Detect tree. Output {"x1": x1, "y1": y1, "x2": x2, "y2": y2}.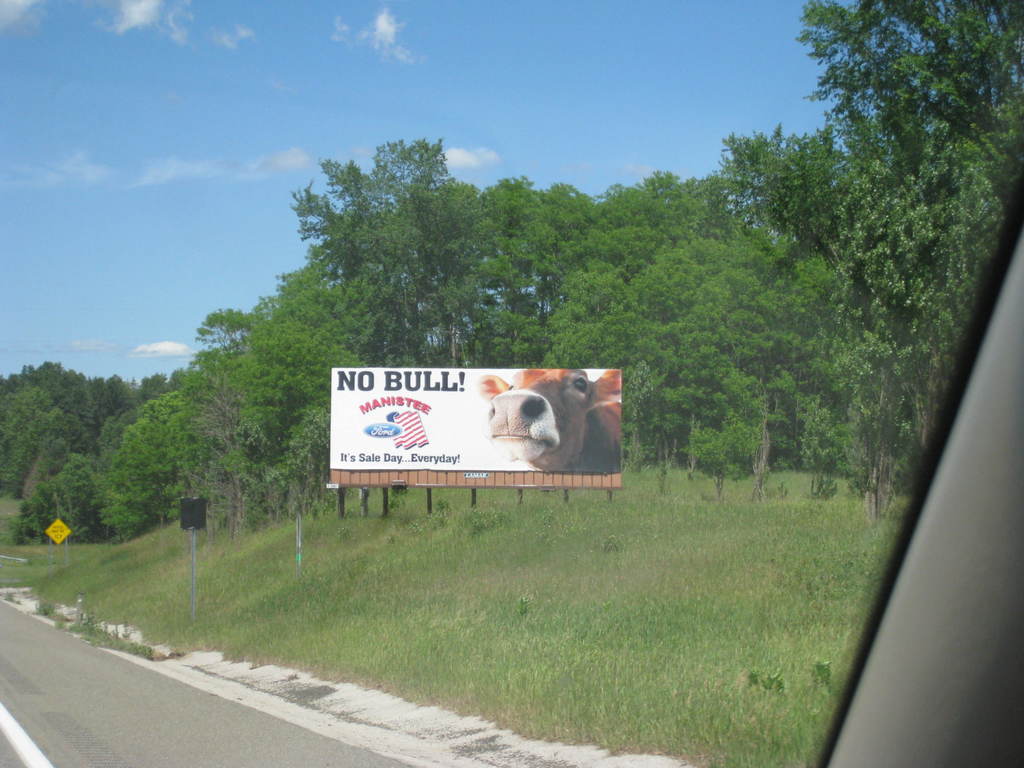
{"x1": 845, "y1": 179, "x2": 1023, "y2": 529}.
